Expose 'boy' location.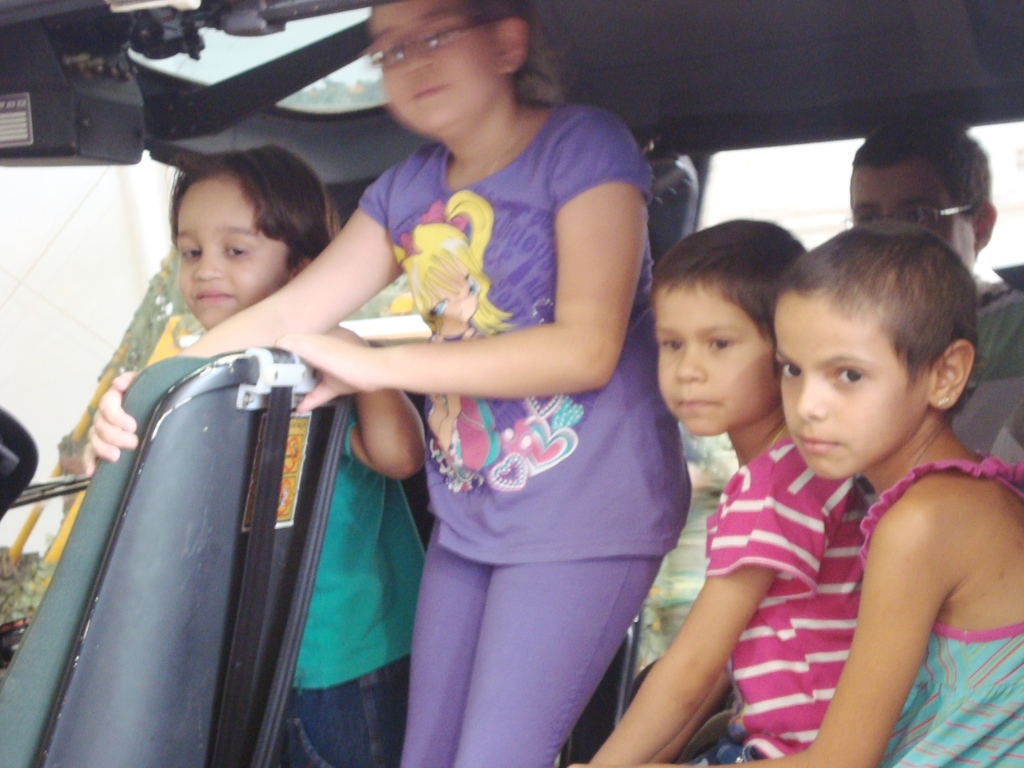
Exposed at detection(851, 116, 1023, 470).
